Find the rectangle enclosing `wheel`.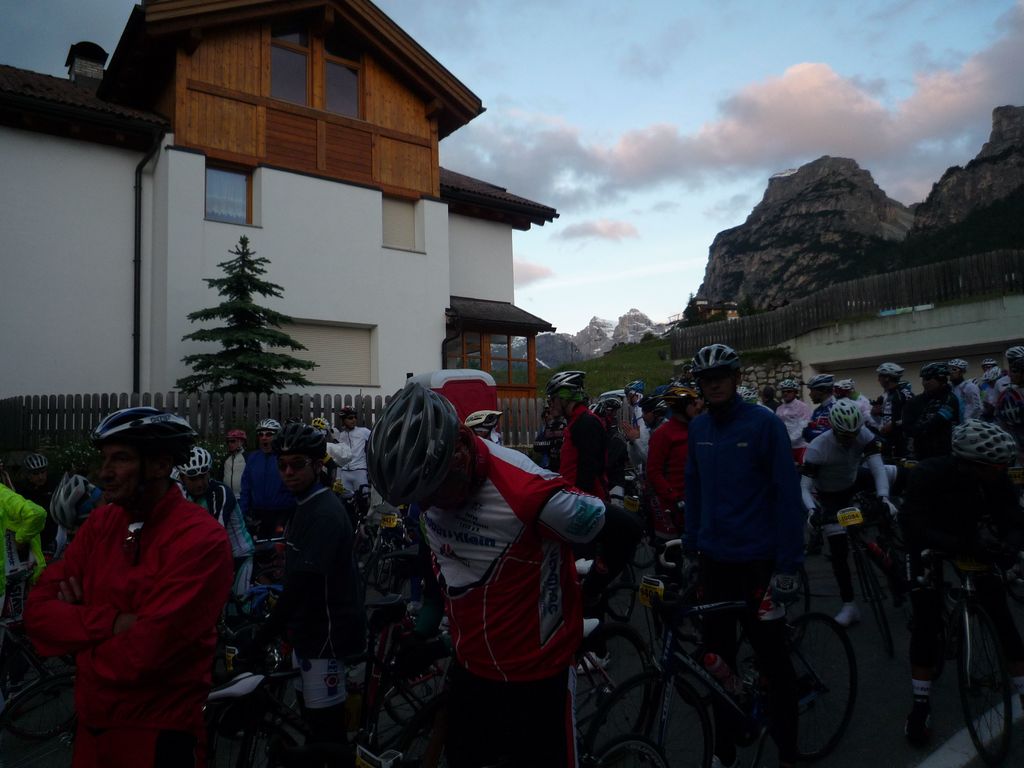
BBox(769, 611, 858, 761).
